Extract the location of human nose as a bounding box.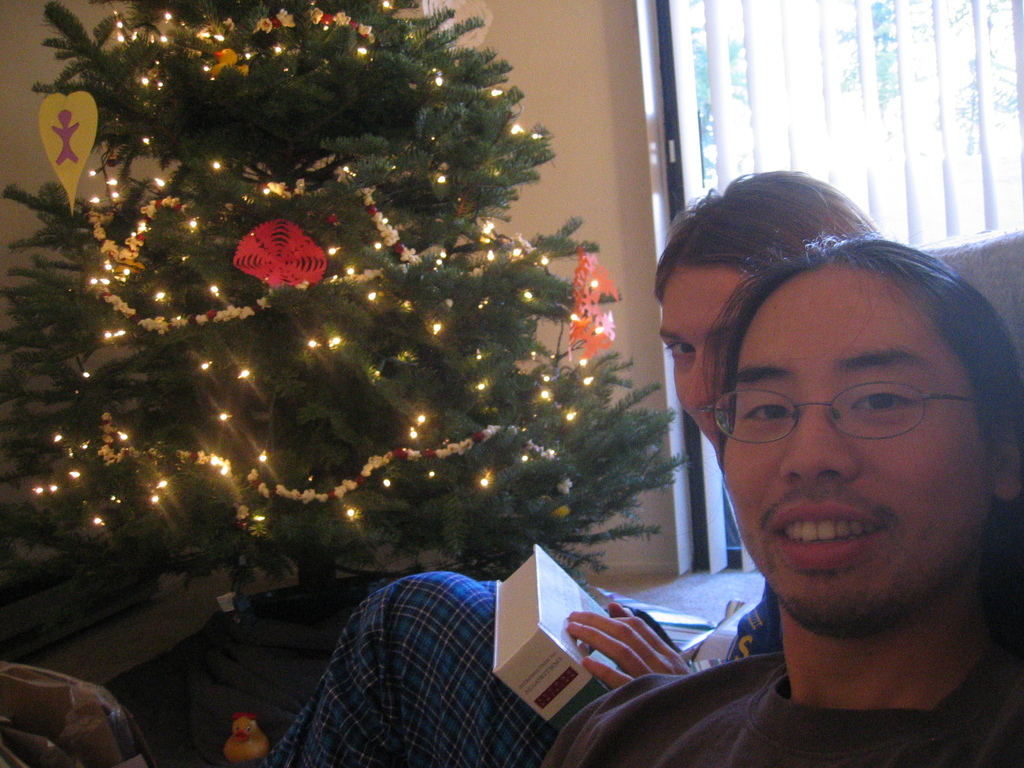
[x1=780, y1=396, x2=860, y2=484].
